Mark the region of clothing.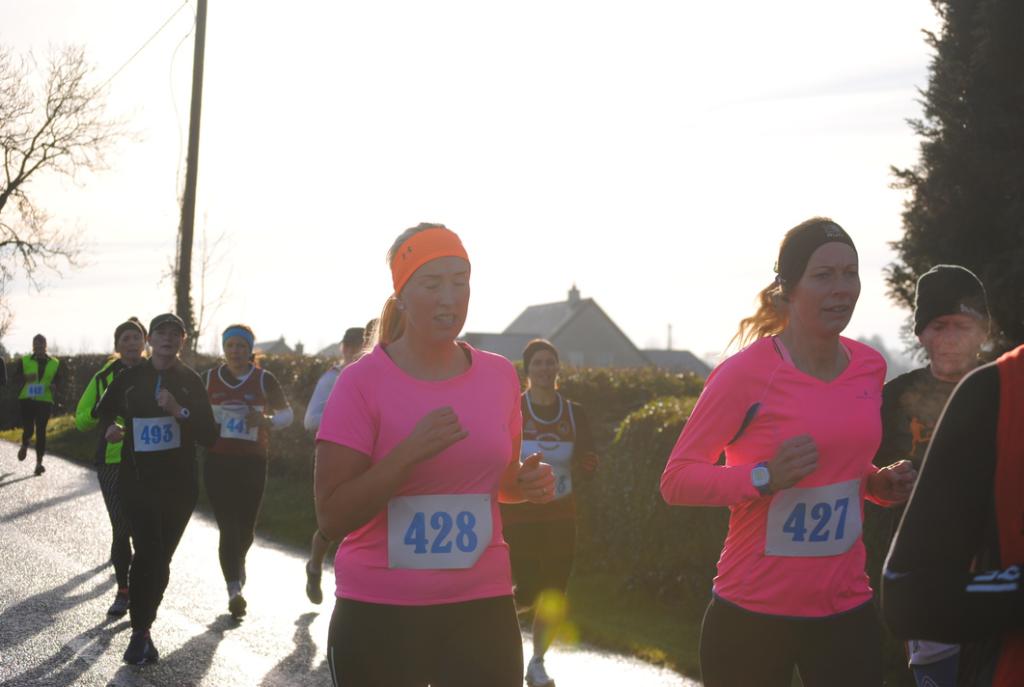
Region: <region>515, 365, 608, 666</region>.
